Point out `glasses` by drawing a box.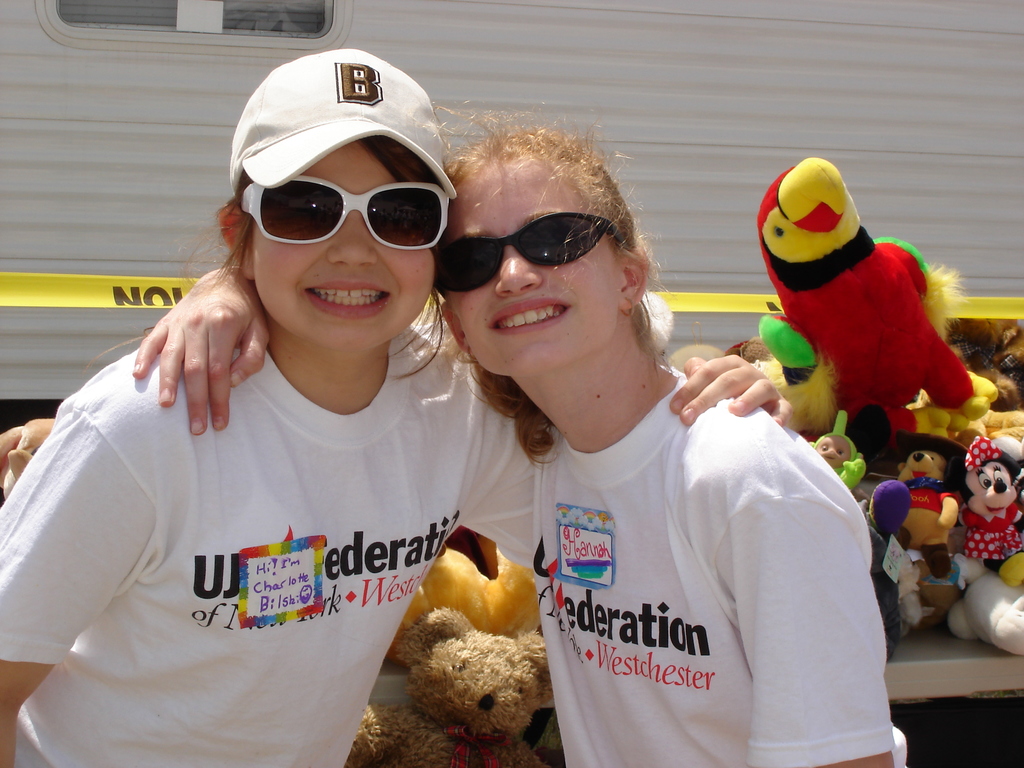
BBox(236, 173, 451, 248).
